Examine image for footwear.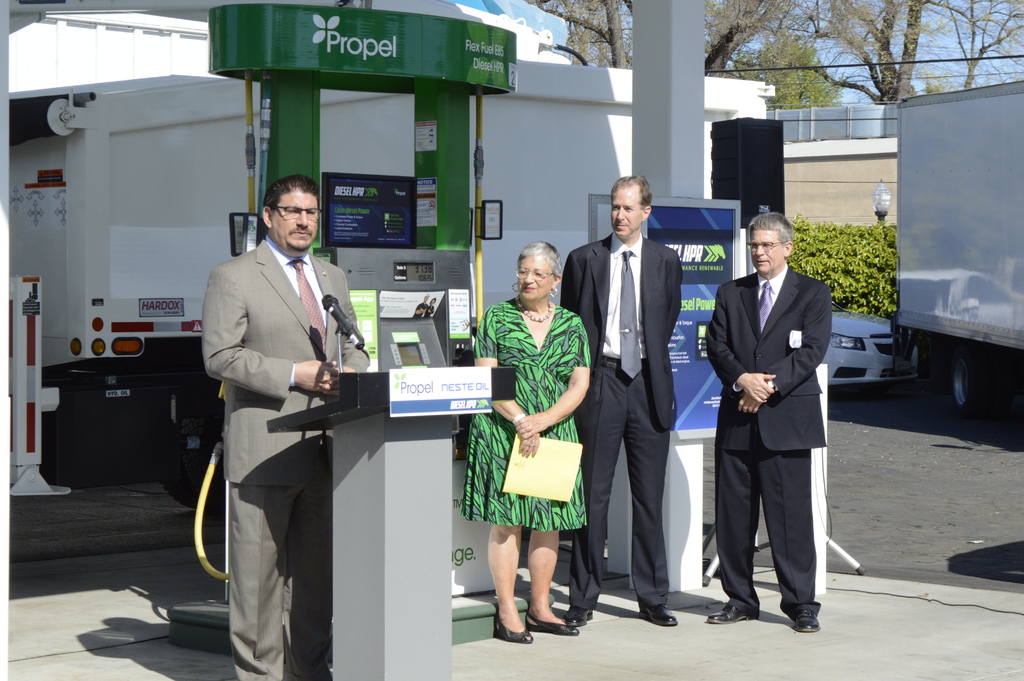
Examination result: BBox(493, 611, 530, 644).
